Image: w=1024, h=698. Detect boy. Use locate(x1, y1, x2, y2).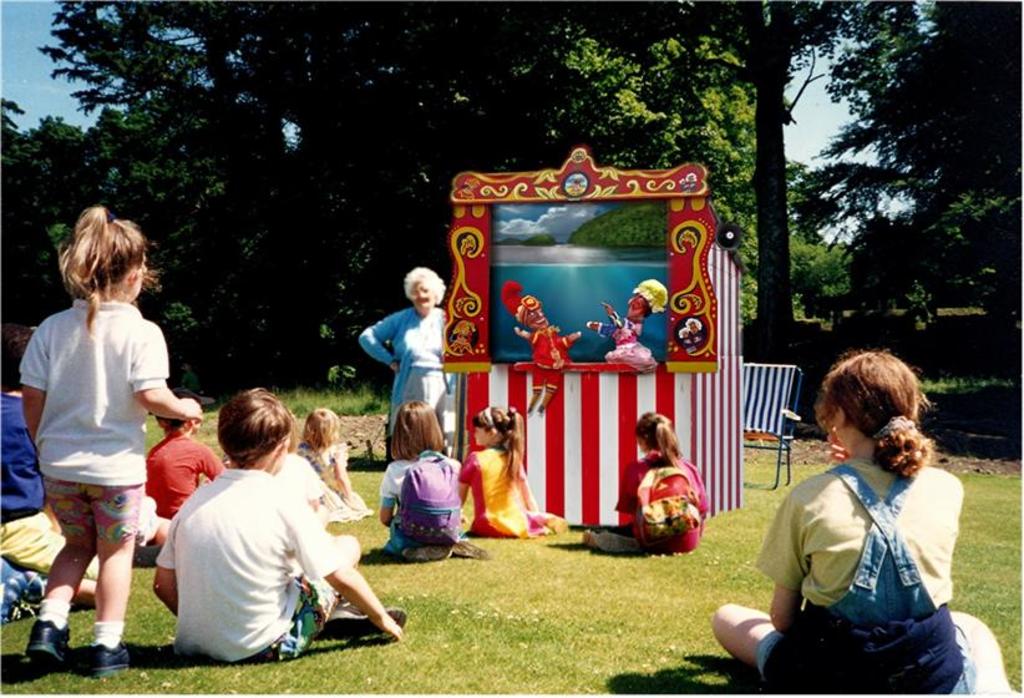
locate(151, 383, 230, 520).
